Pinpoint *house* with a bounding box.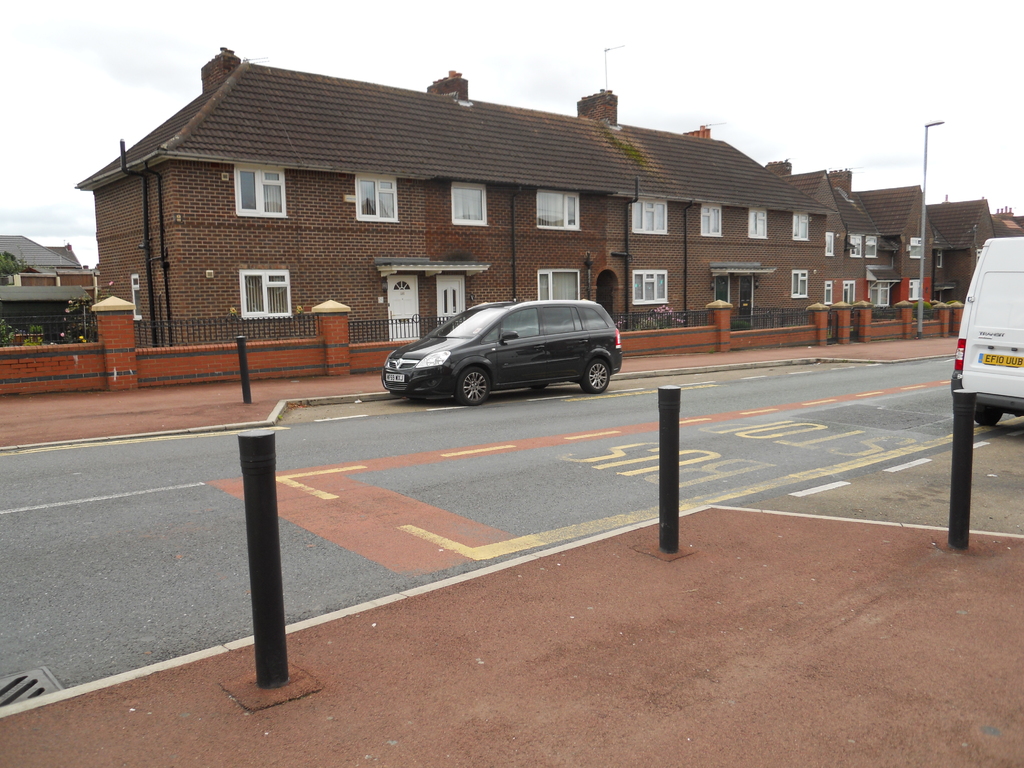
BBox(0, 233, 103, 338).
